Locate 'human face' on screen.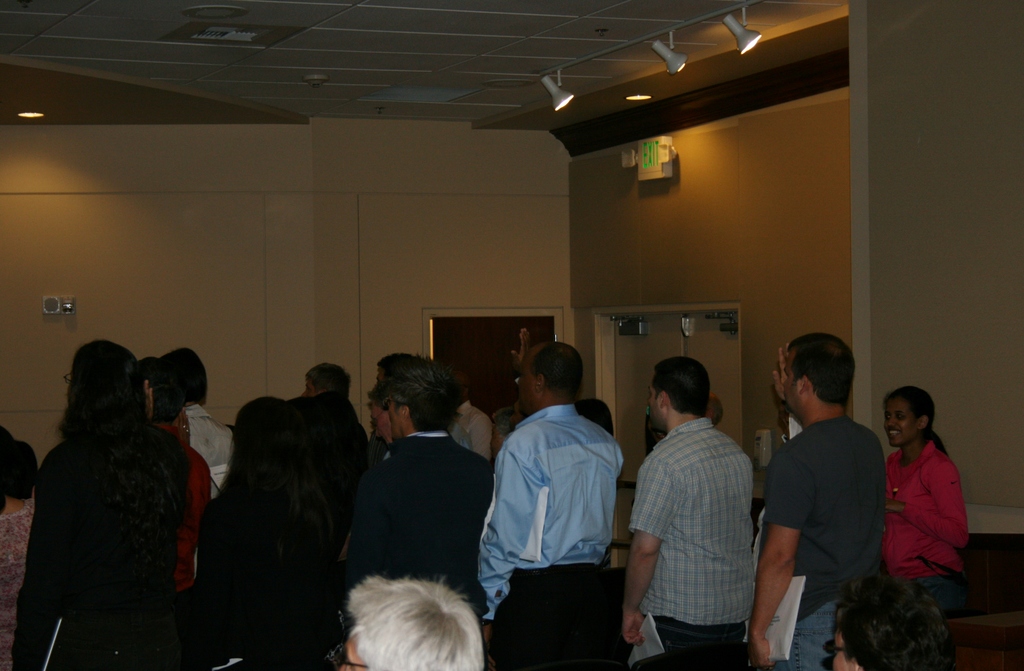
On screen at bbox=(645, 383, 662, 429).
